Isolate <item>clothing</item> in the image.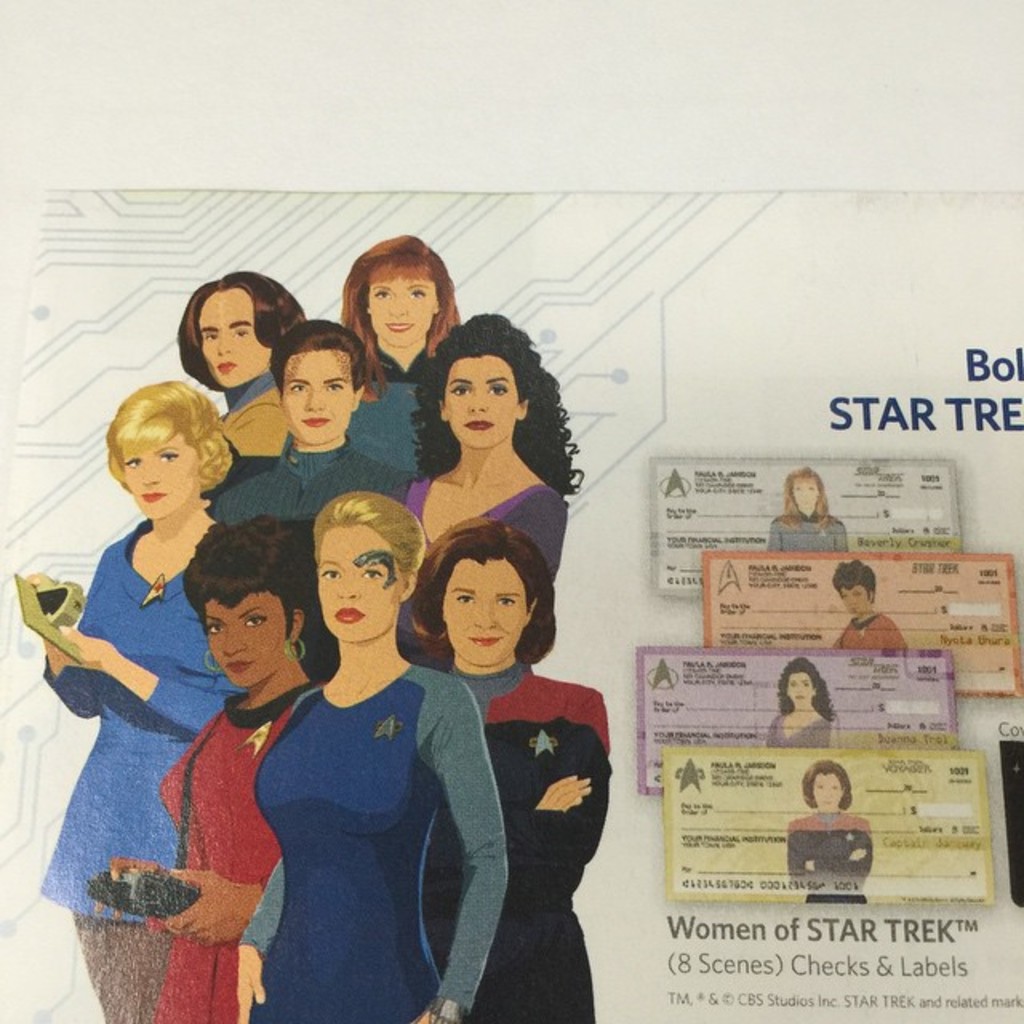
Isolated region: x1=760, y1=510, x2=851, y2=554.
